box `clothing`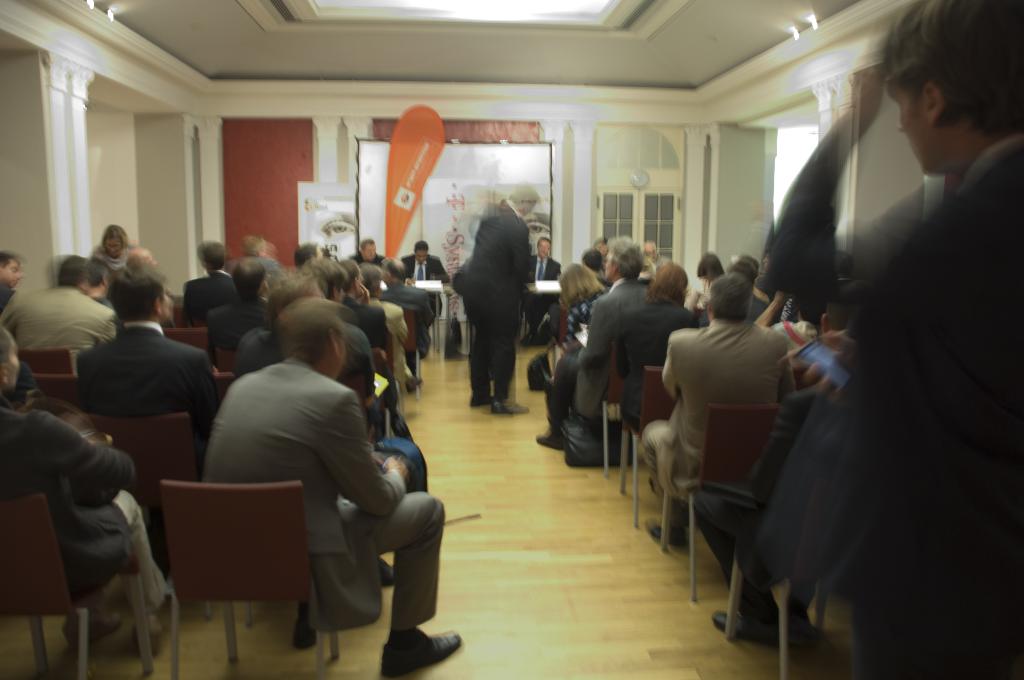
{"x1": 102, "y1": 492, "x2": 159, "y2": 622}
